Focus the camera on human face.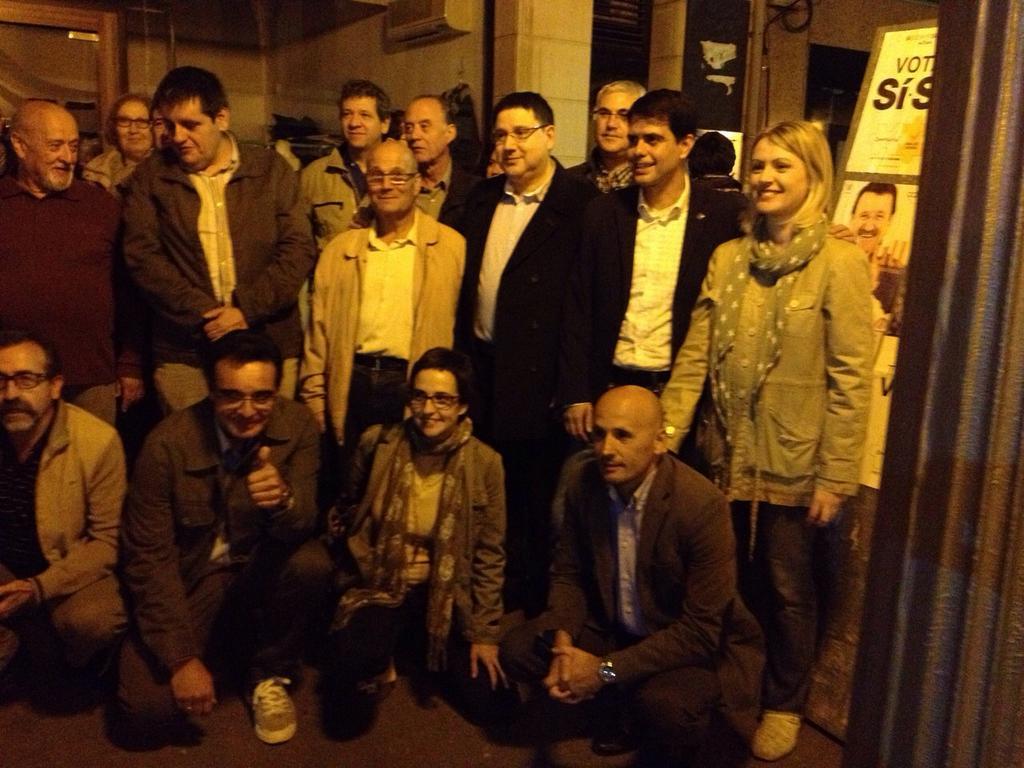
Focus region: x1=340, y1=94, x2=380, y2=146.
